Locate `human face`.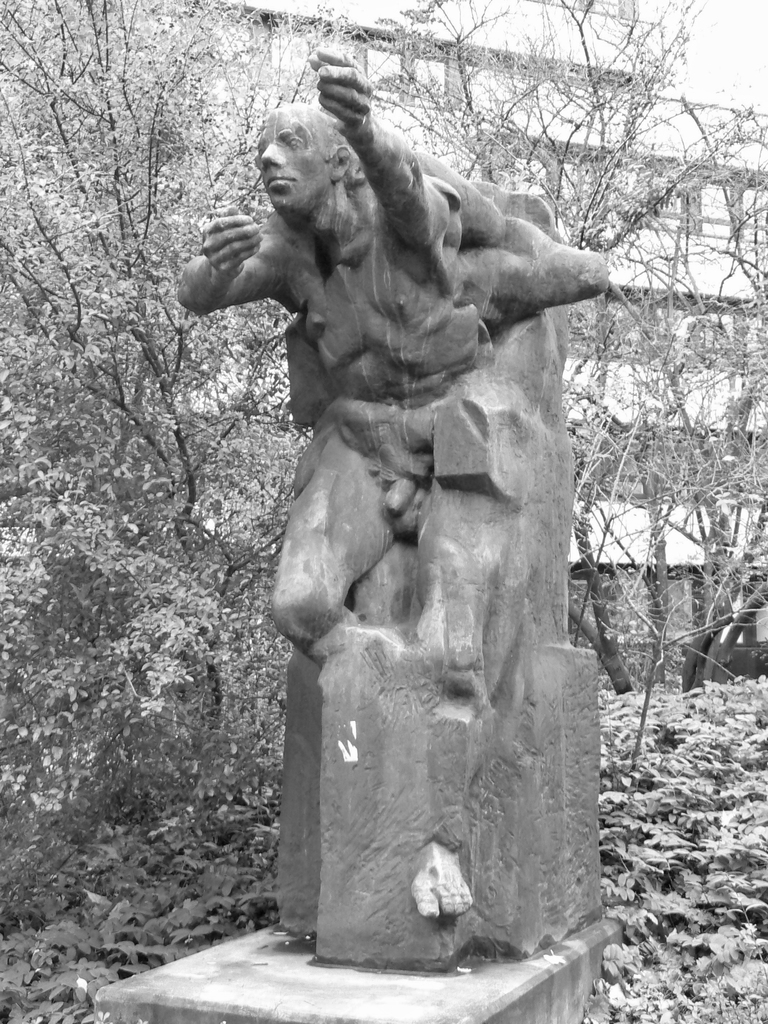
Bounding box: box(253, 108, 329, 225).
